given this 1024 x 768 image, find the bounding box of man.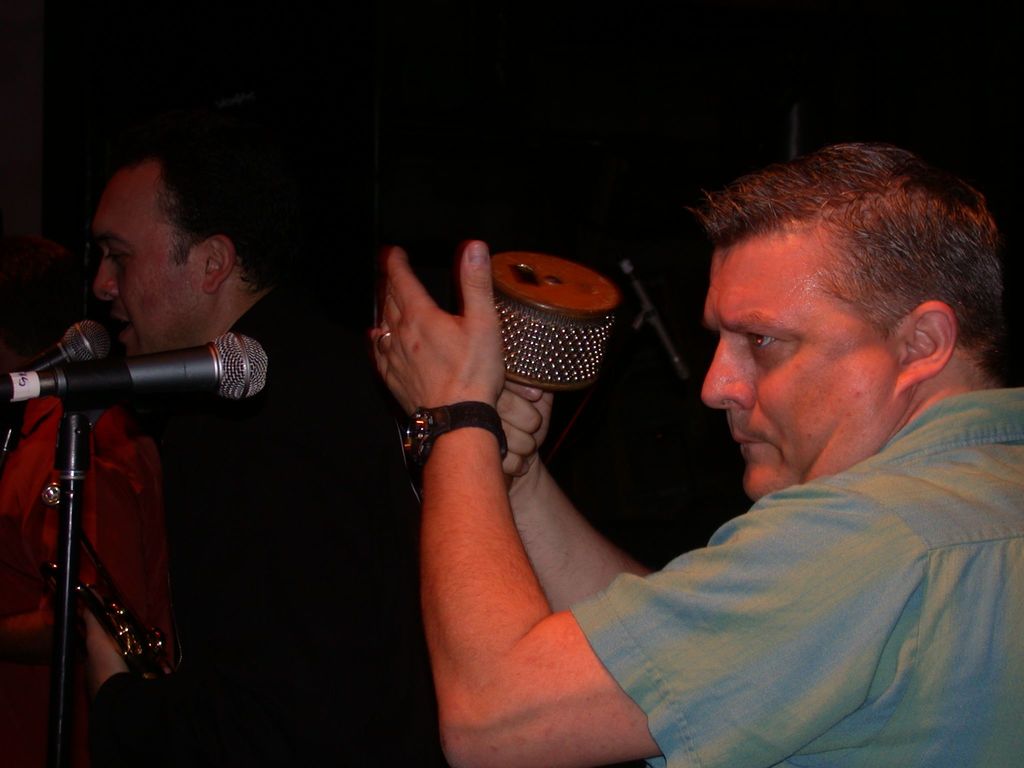
bbox(356, 142, 1021, 765).
